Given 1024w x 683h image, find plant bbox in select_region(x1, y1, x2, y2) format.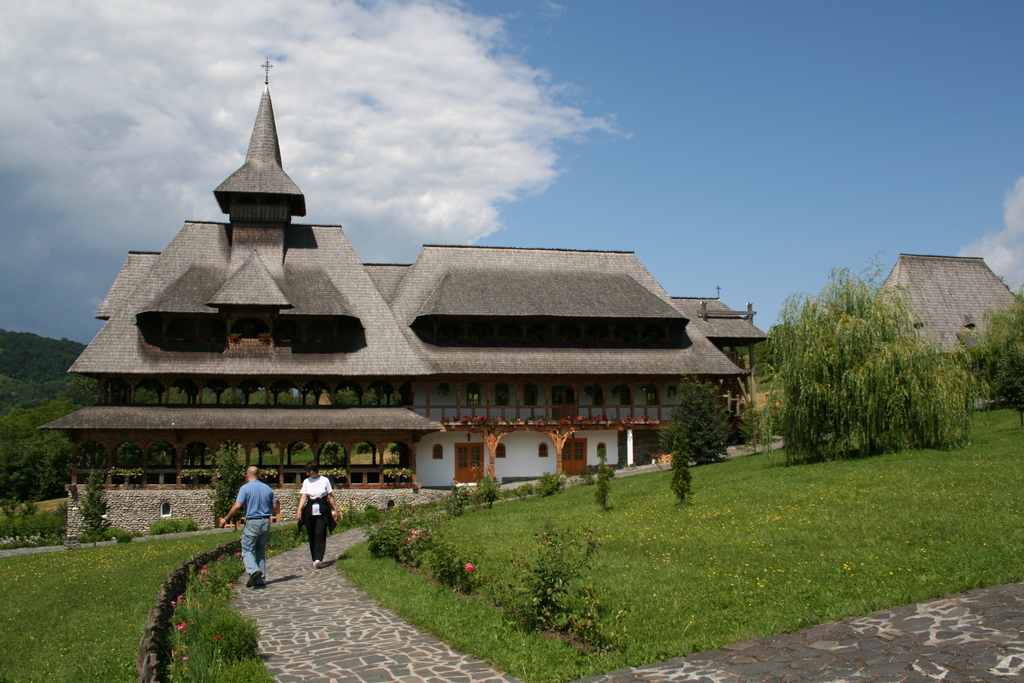
select_region(472, 470, 505, 509).
